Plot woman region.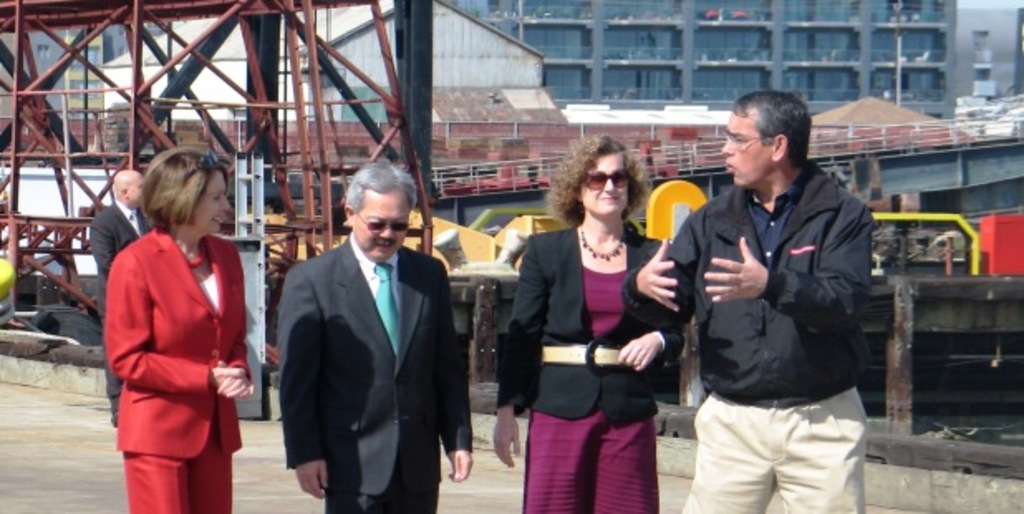
Plotted at (104, 148, 250, 512).
